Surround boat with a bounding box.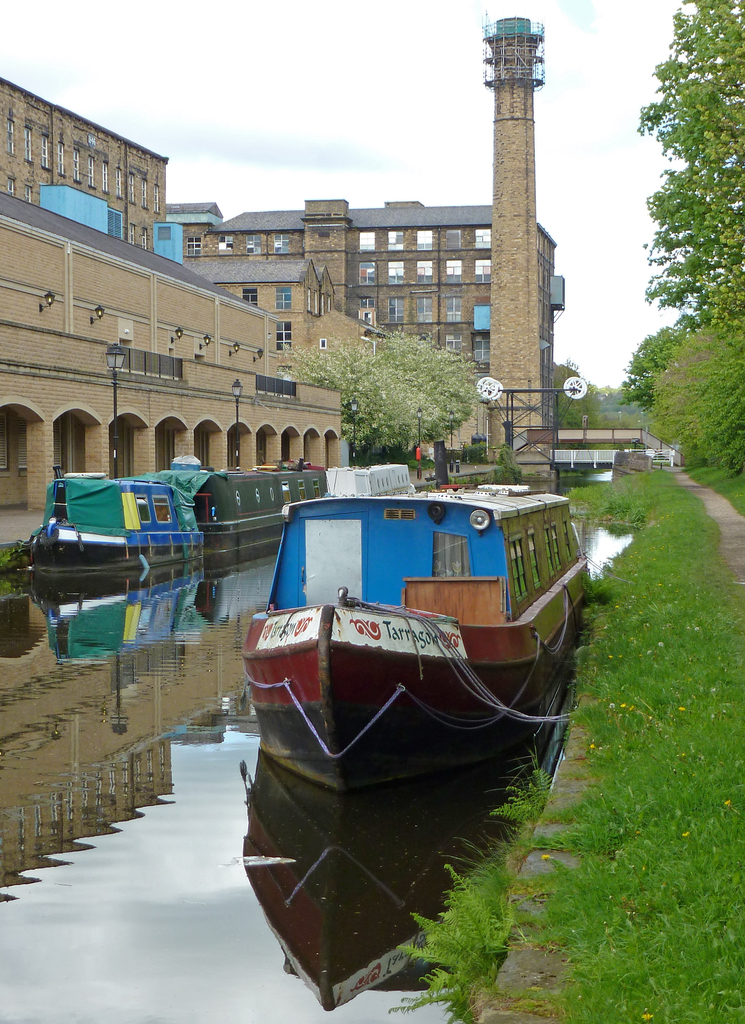
pyautogui.locateOnScreen(244, 460, 592, 795).
